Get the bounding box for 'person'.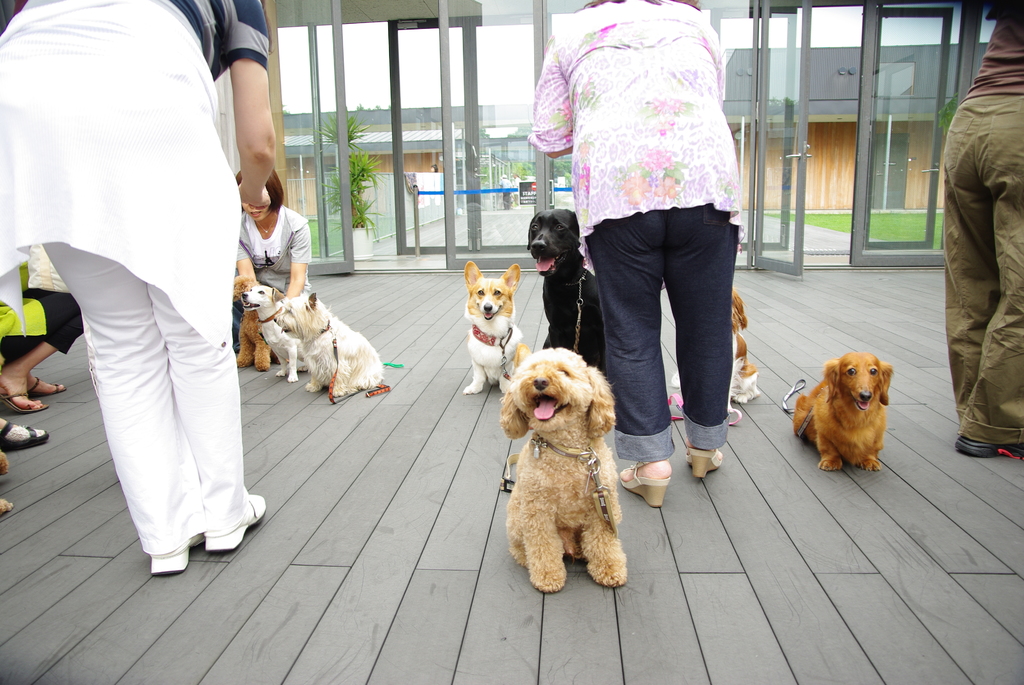
x1=233 y1=169 x2=316 y2=356.
